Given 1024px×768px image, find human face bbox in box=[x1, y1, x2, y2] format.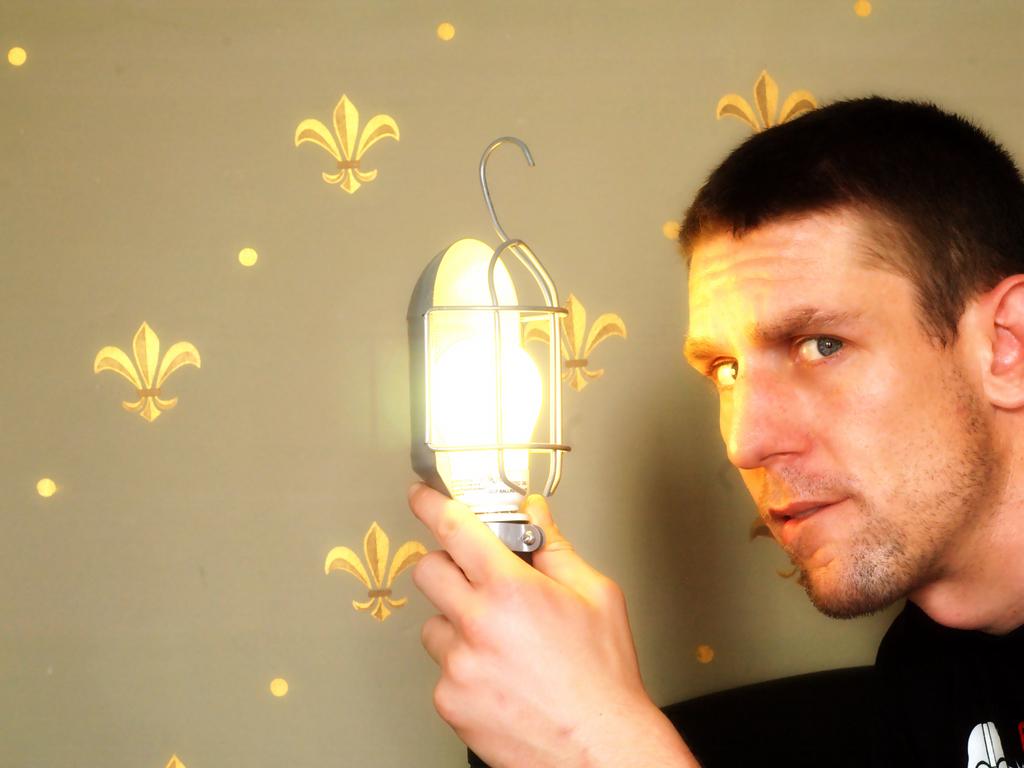
box=[684, 203, 993, 617].
